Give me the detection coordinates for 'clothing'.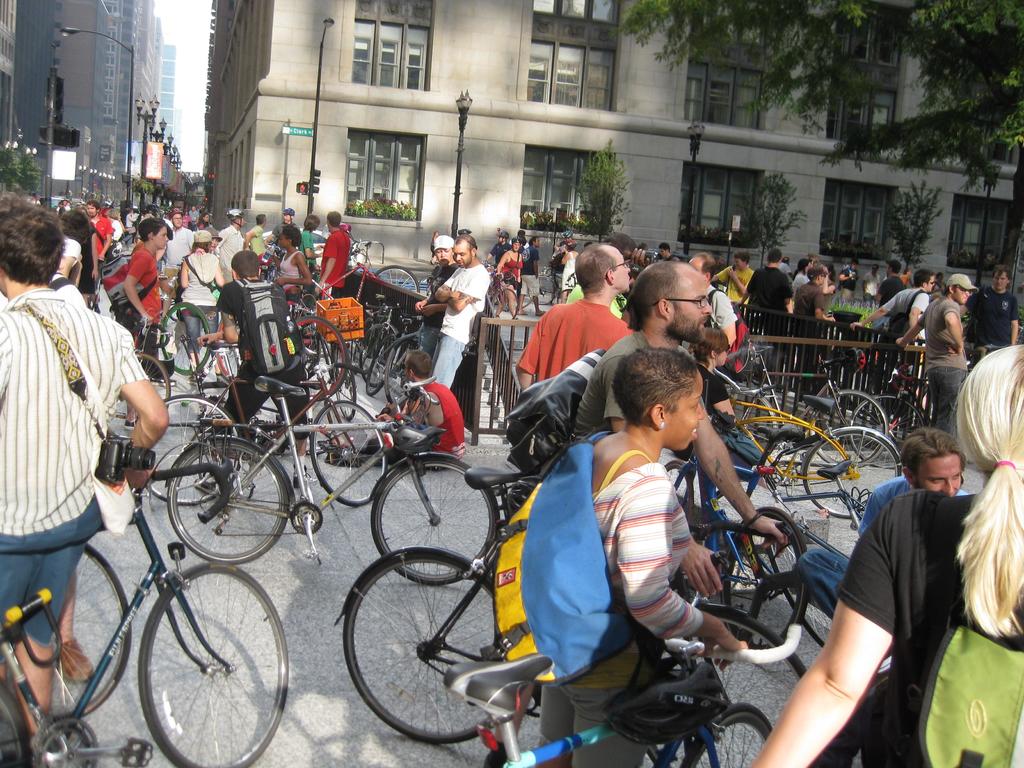
273,252,298,287.
